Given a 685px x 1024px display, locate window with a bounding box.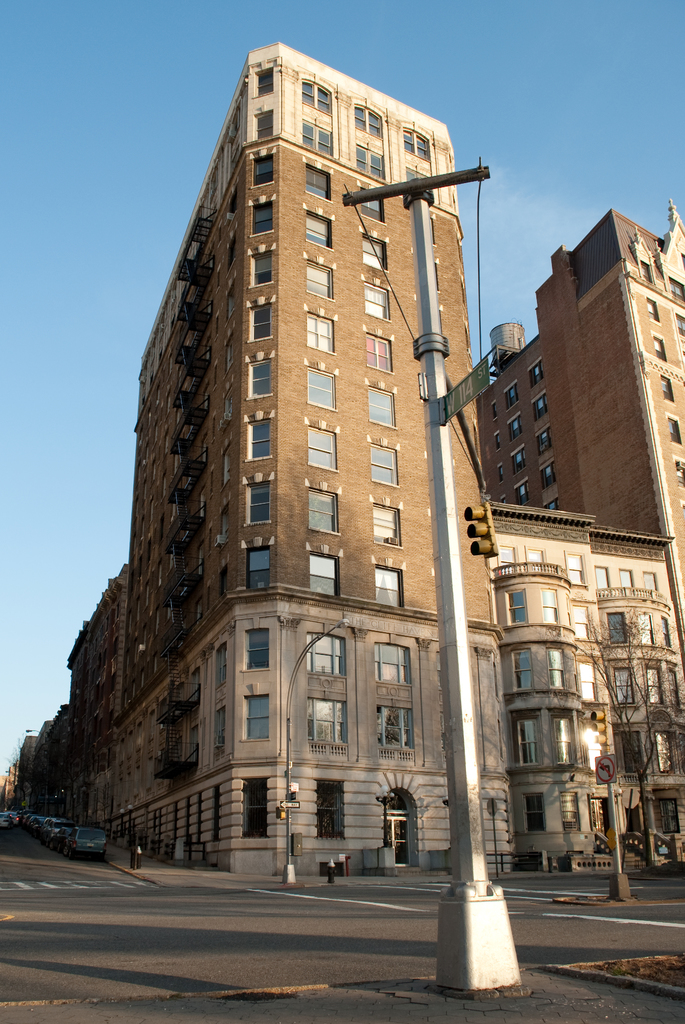
Located: <box>249,252,274,289</box>.
